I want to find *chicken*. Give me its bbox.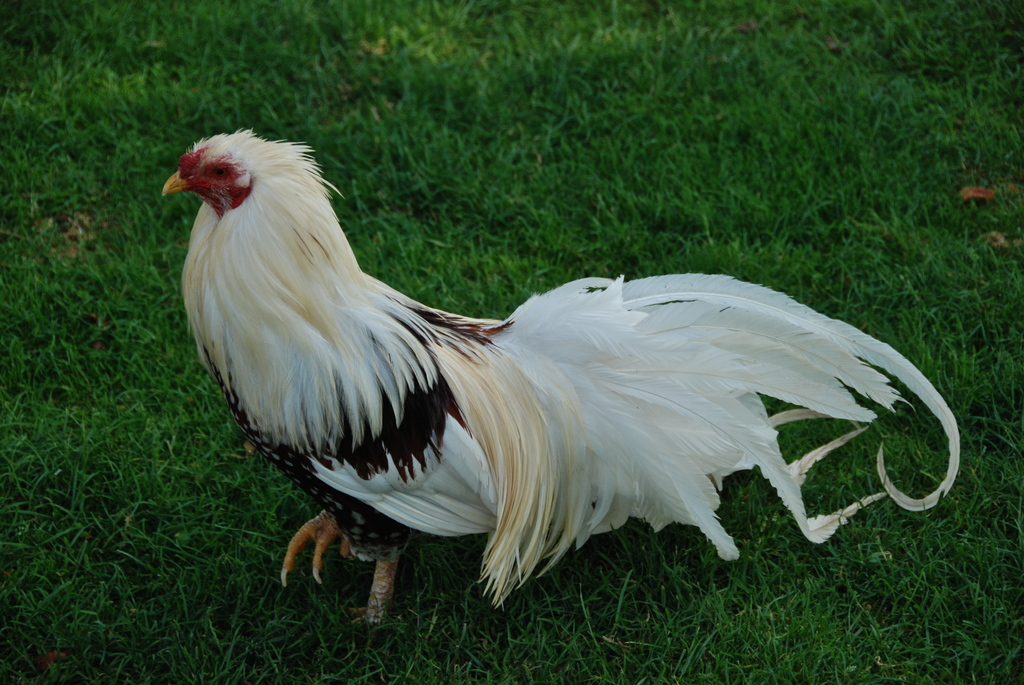
(left=173, top=118, right=945, bottom=633).
